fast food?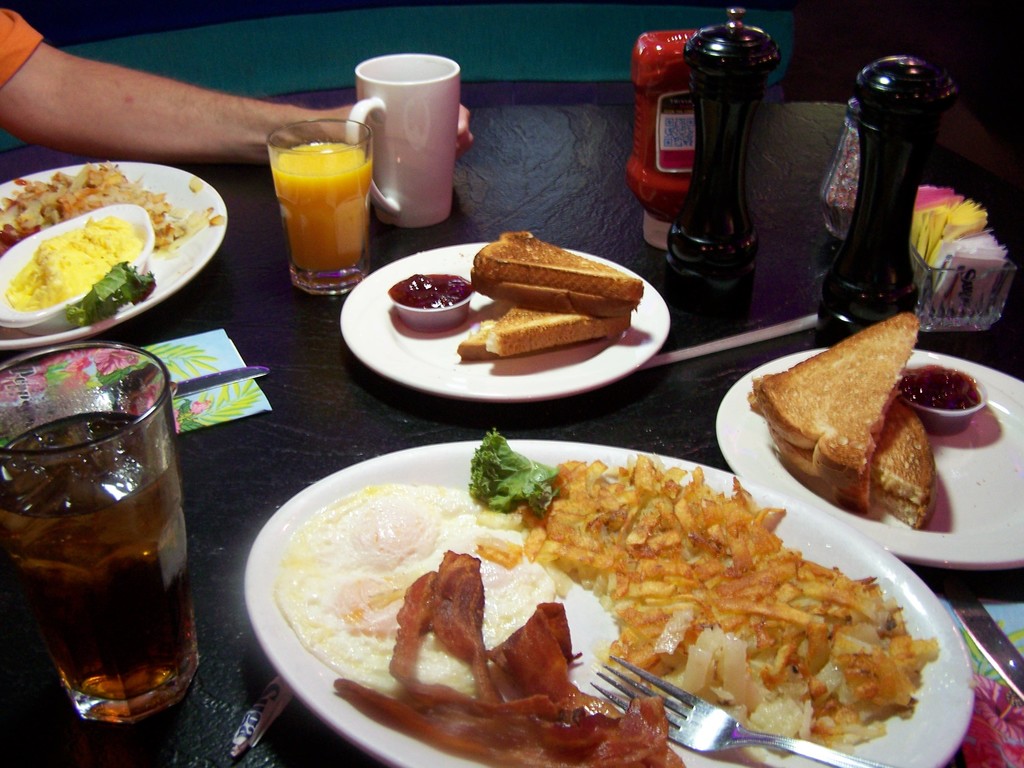
x1=488 y1=306 x2=601 y2=355
